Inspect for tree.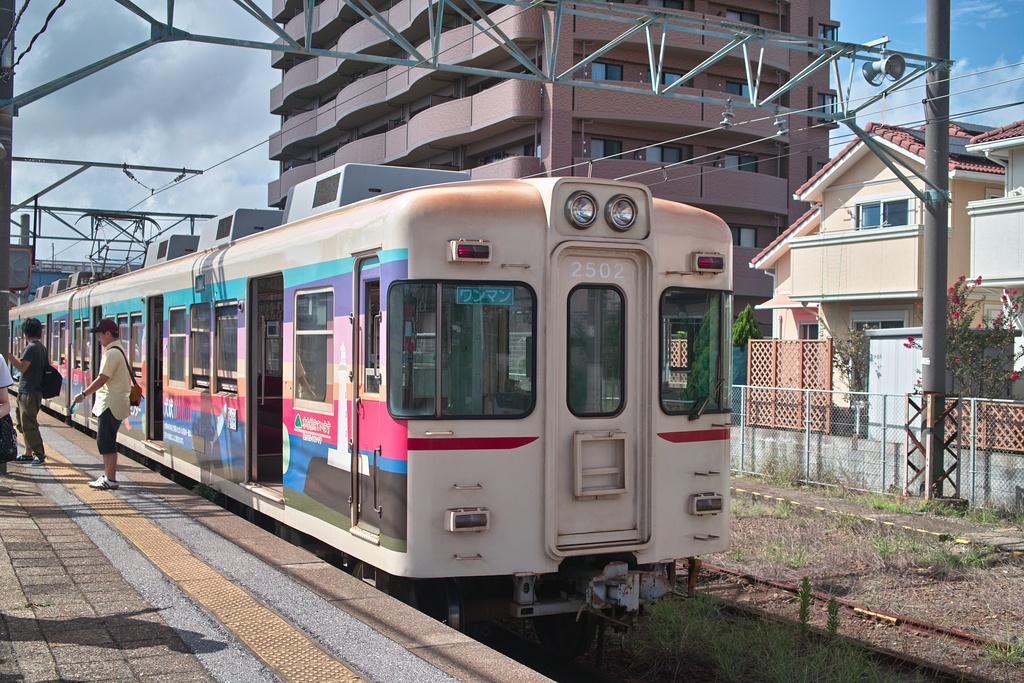
Inspection: 693:299:714:402.
